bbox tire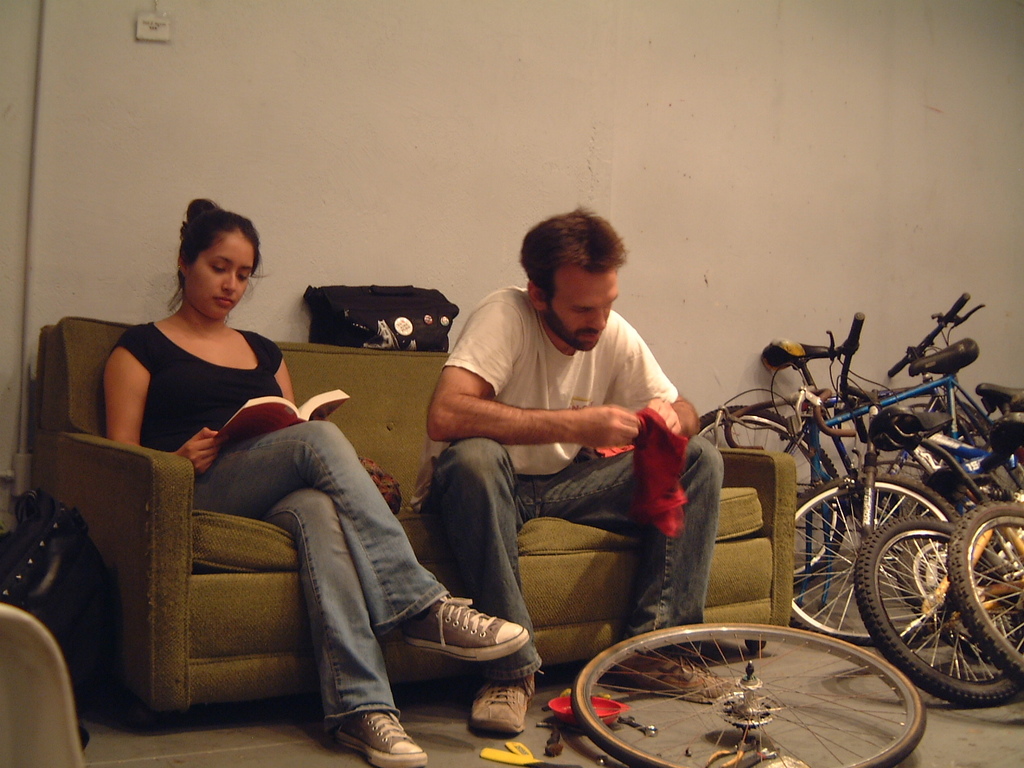
bbox=[792, 466, 966, 640]
